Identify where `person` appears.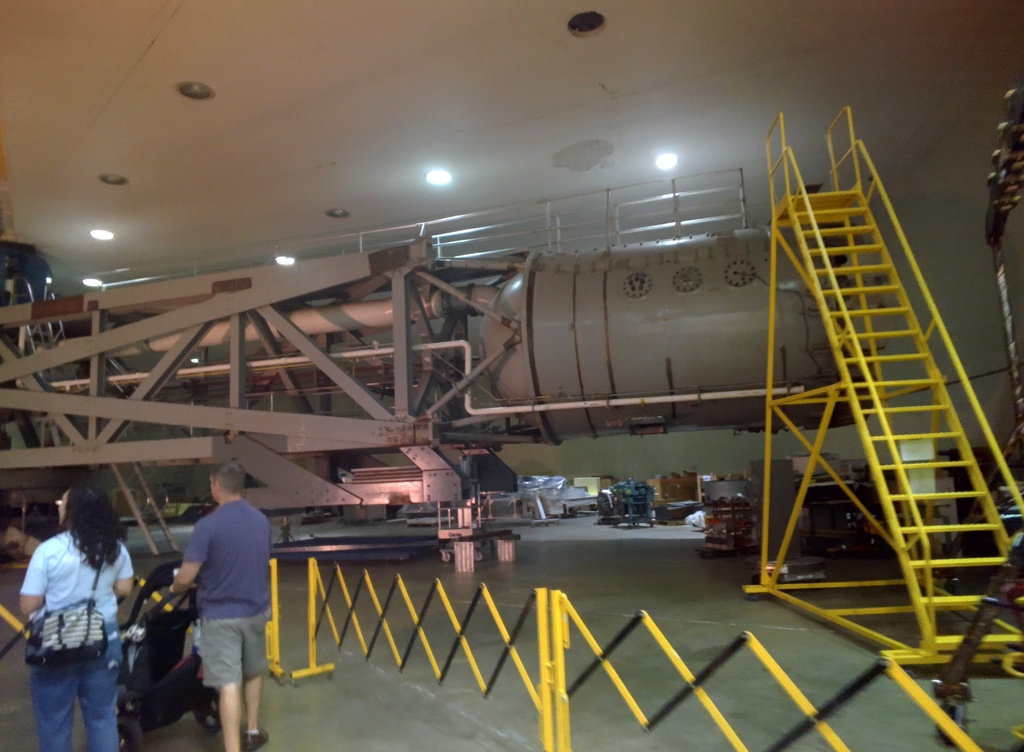
Appears at (17,488,132,751).
